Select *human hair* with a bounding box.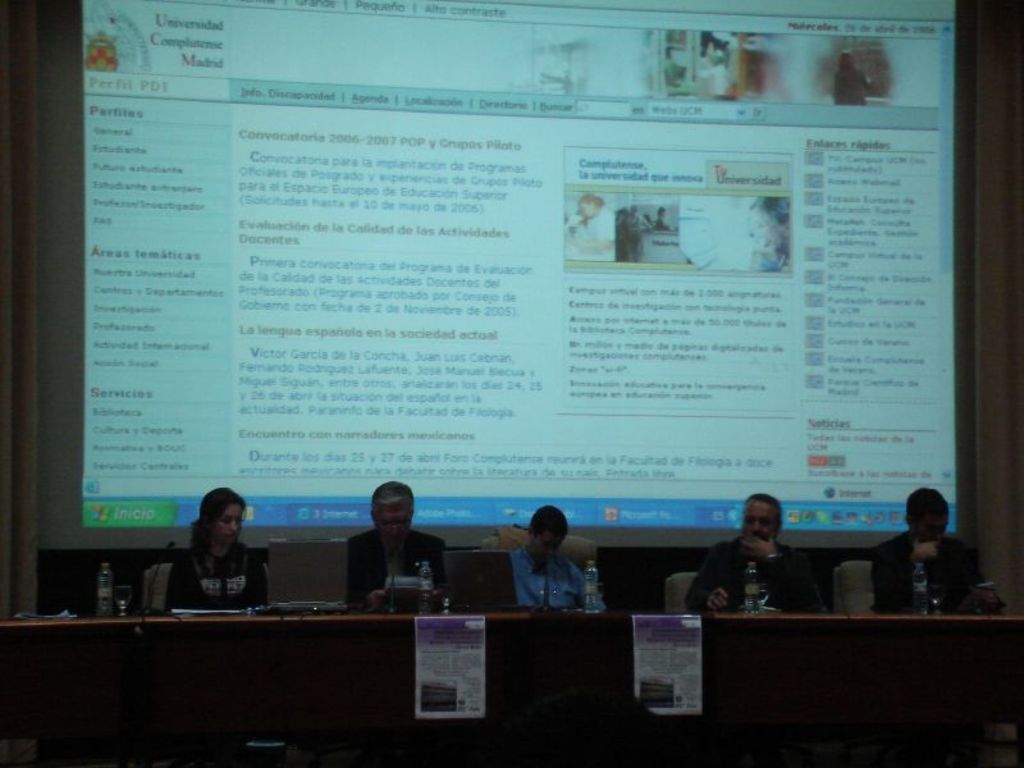
x1=187 y1=481 x2=248 y2=577.
